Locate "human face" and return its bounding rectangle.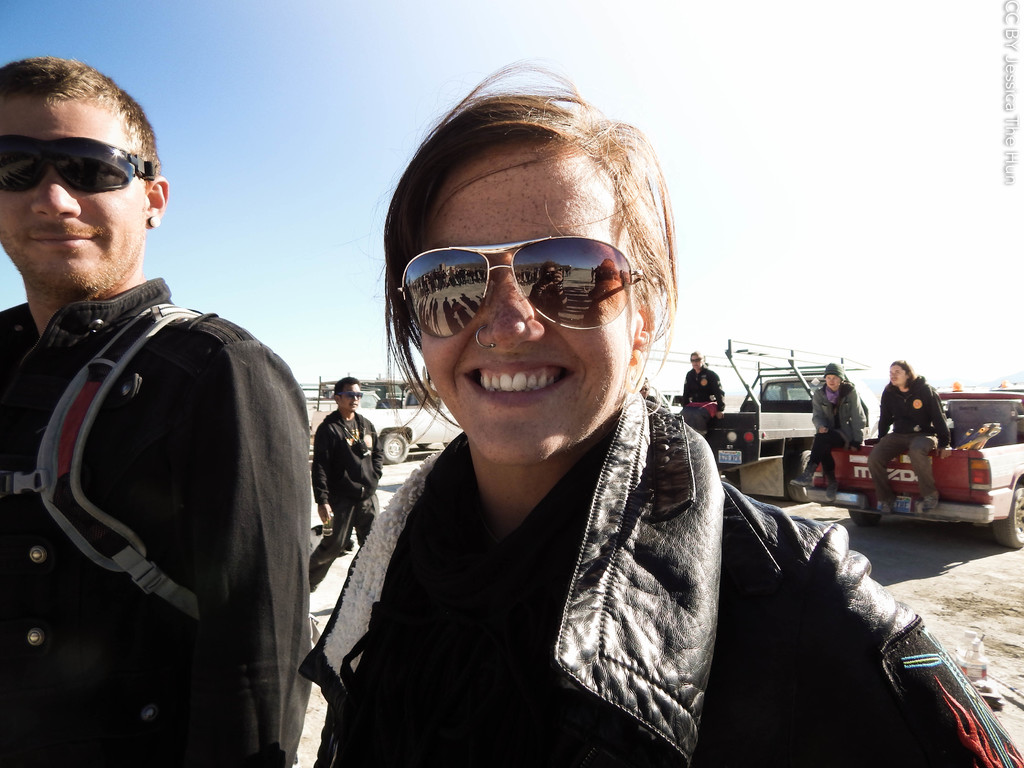
(420, 145, 634, 463).
